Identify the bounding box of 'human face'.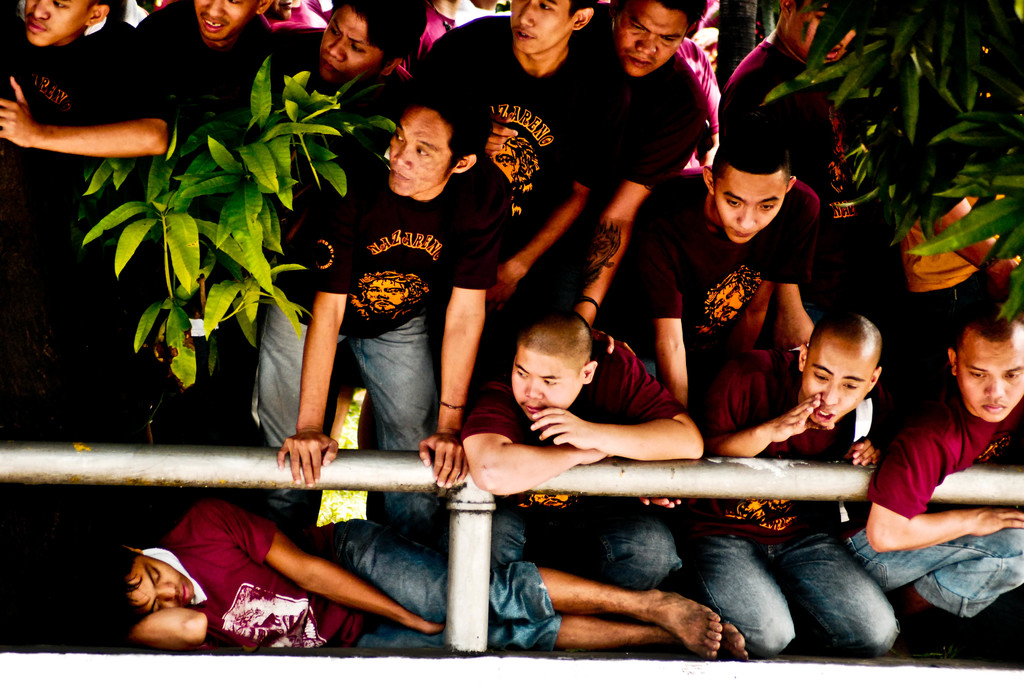
25:0:88:46.
